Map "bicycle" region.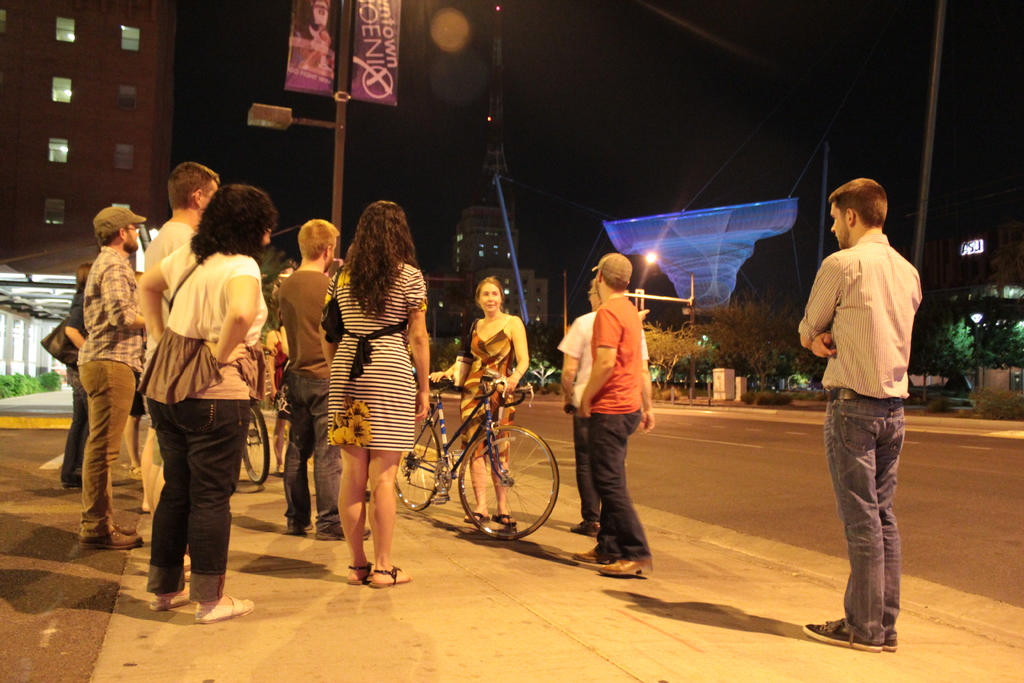
Mapped to l=242, t=335, r=282, b=491.
